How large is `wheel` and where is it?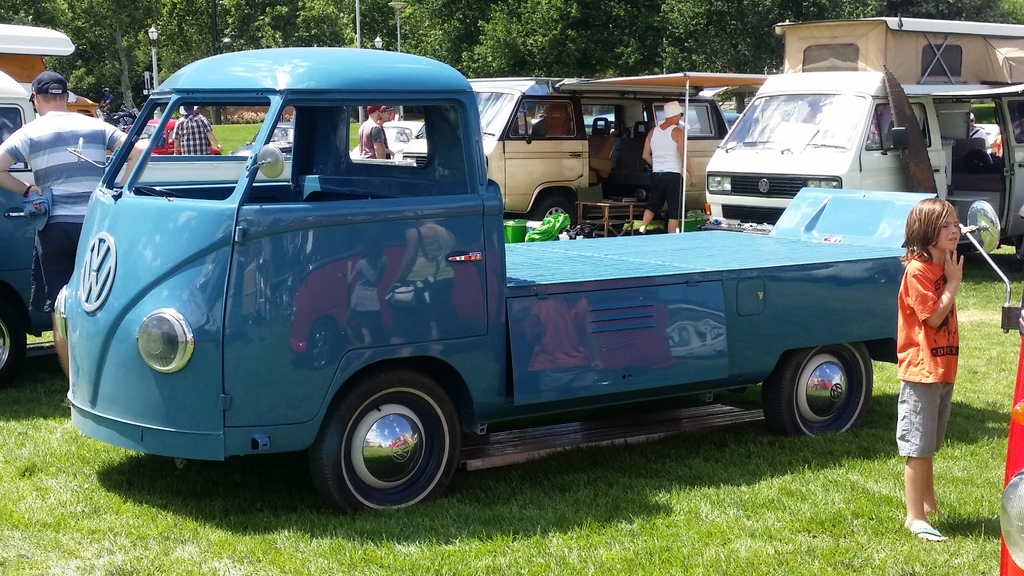
Bounding box: box(305, 366, 465, 518).
